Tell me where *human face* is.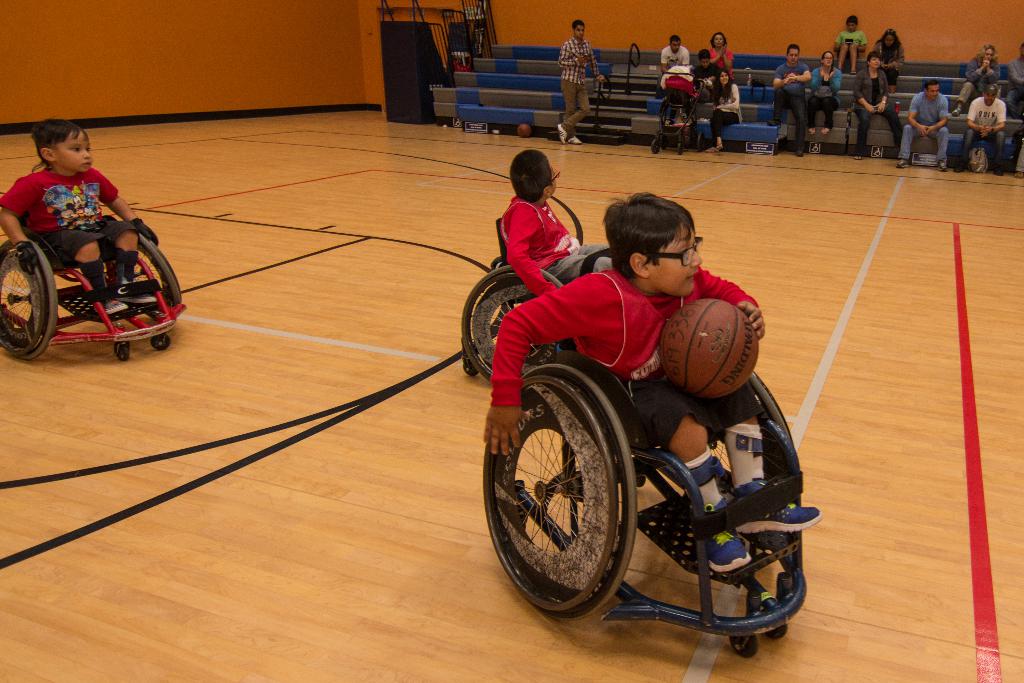
*human face* is at rect(928, 85, 940, 99).
